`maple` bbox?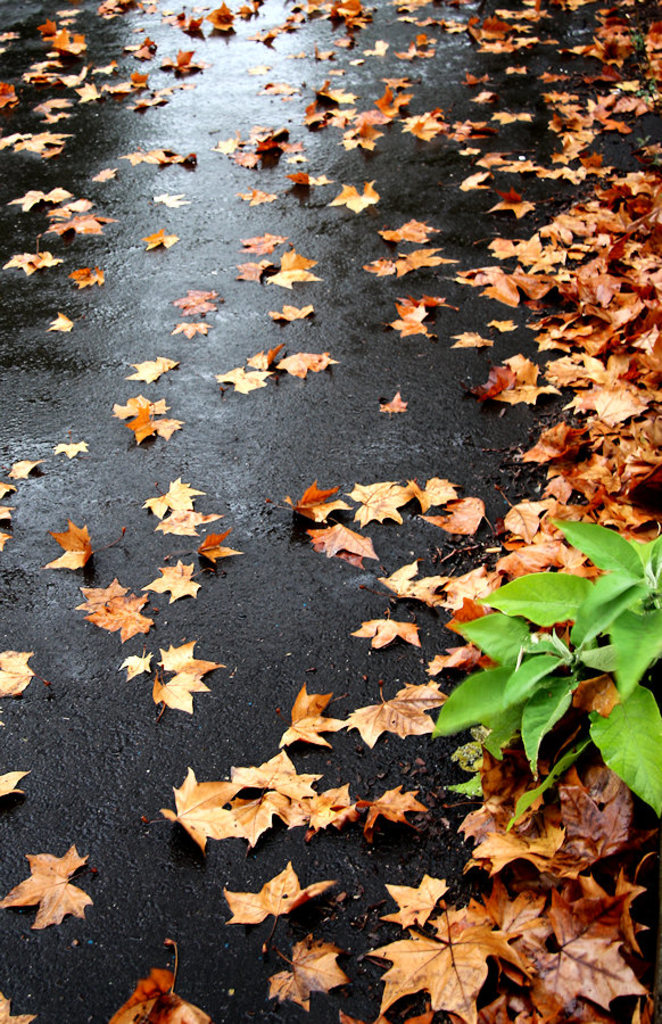
detection(230, 752, 328, 793)
